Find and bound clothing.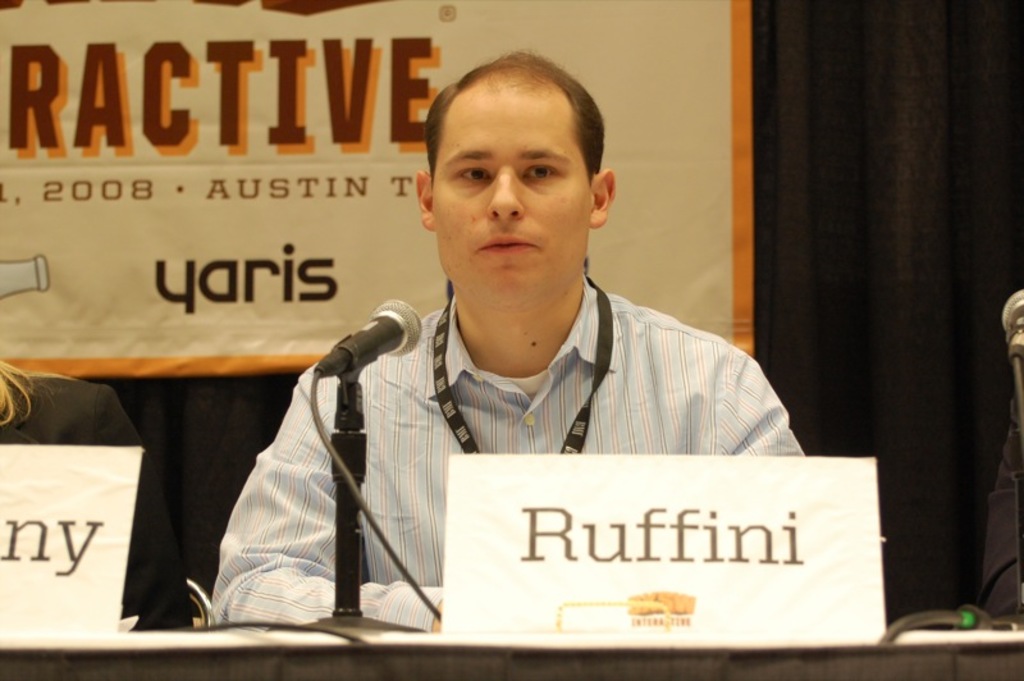
Bound: [left=0, top=374, right=197, bottom=641].
